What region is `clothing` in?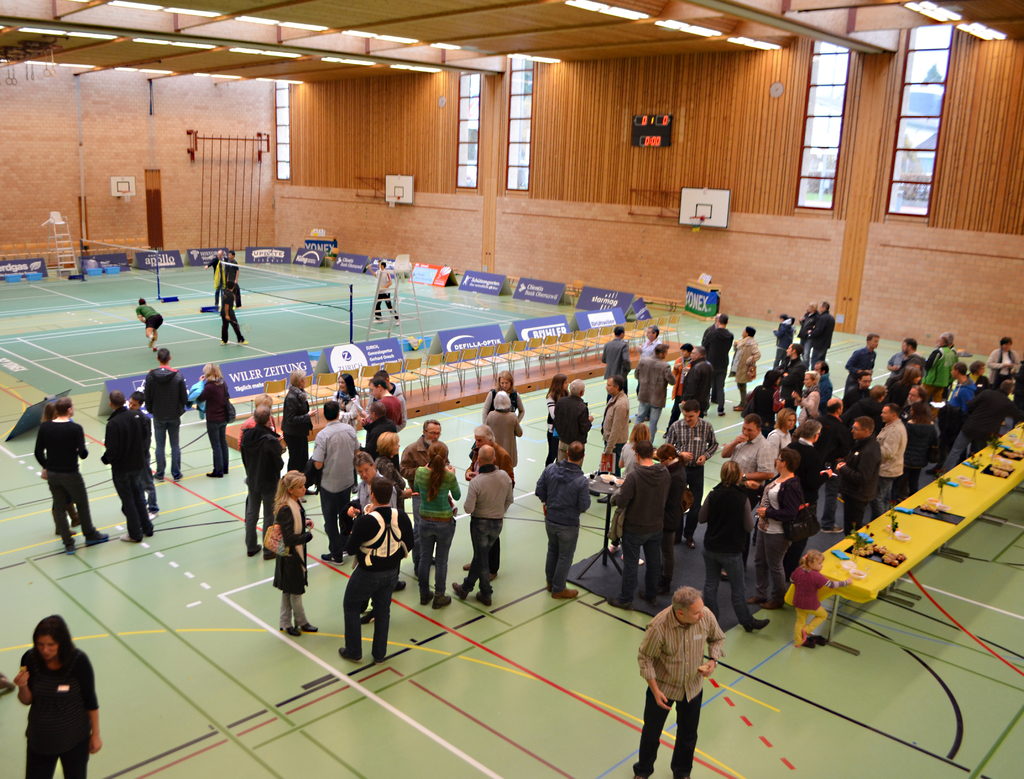
BBox(668, 418, 722, 539).
